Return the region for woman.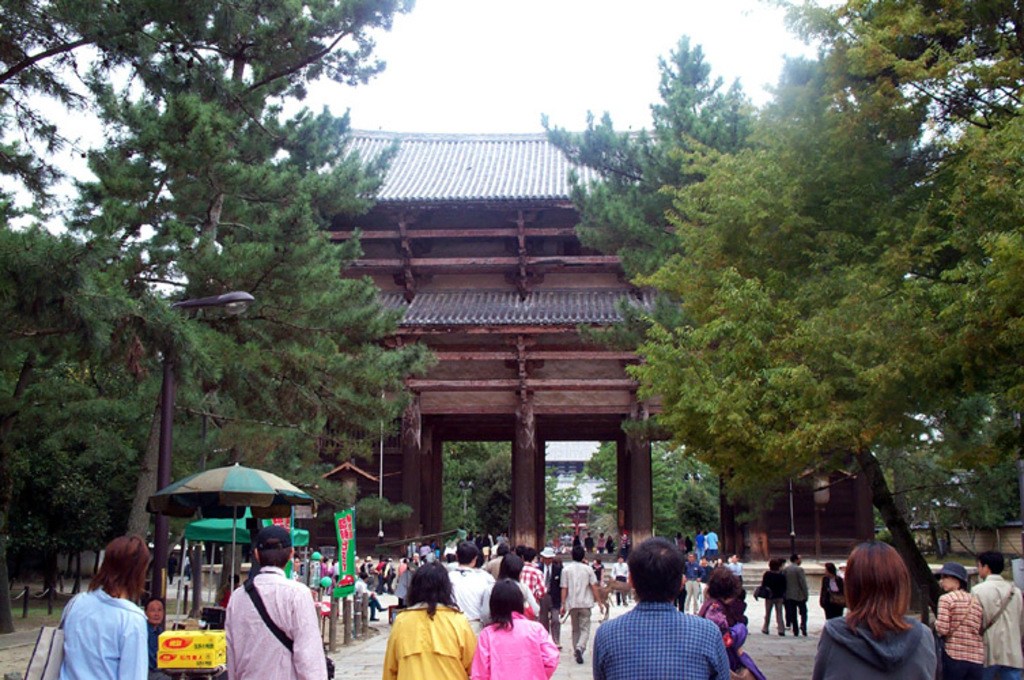
crop(760, 555, 787, 636).
